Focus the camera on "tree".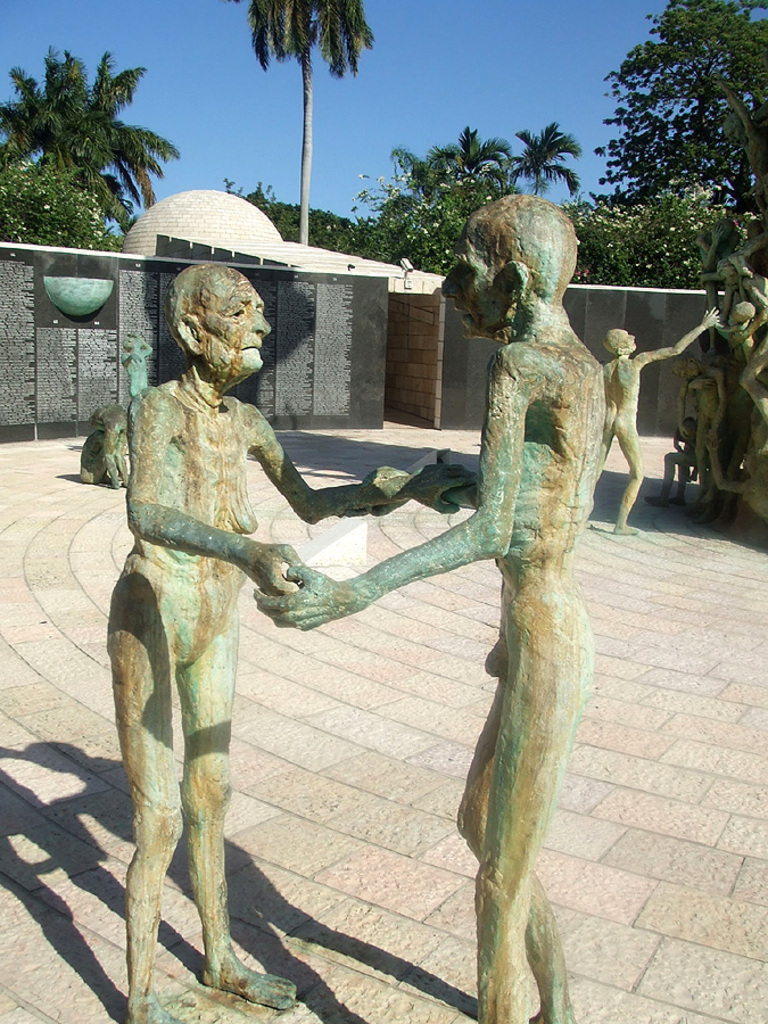
Focus region: detection(371, 105, 544, 283).
